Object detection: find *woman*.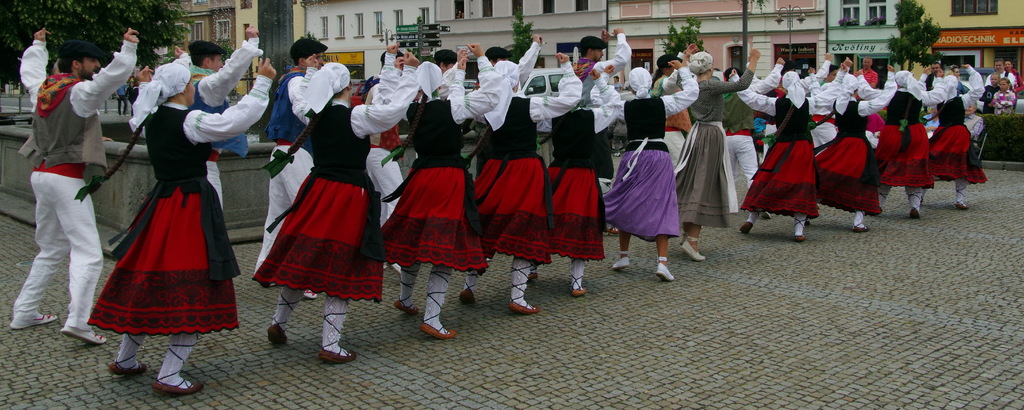
x1=865 y1=64 x2=948 y2=226.
